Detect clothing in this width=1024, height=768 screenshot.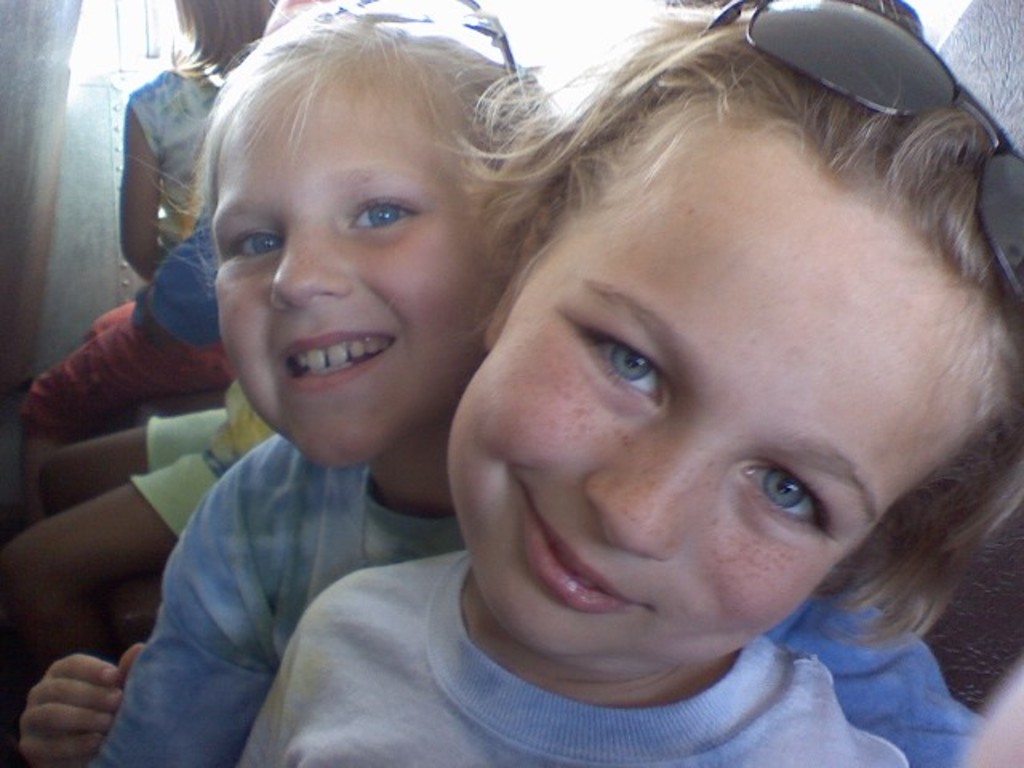
Detection: [left=78, top=427, right=984, bottom=766].
